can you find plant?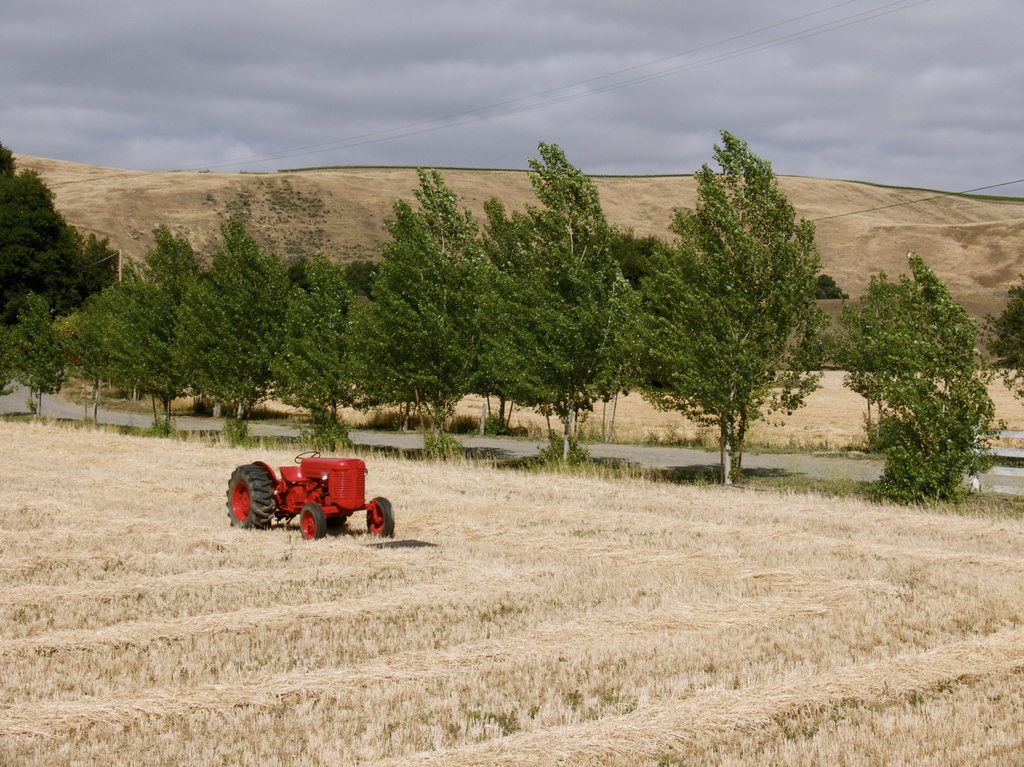
Yes, bounding box: bbox=(865, 222, 1000, 513).
